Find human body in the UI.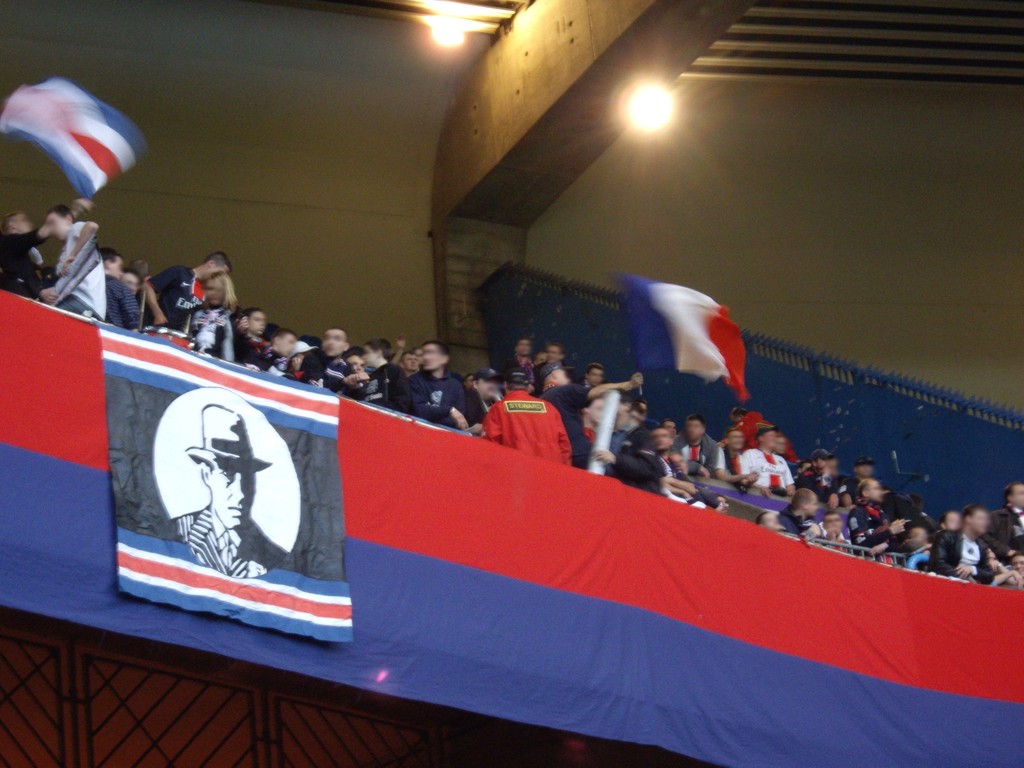
UI element at 473 362 584 493.
